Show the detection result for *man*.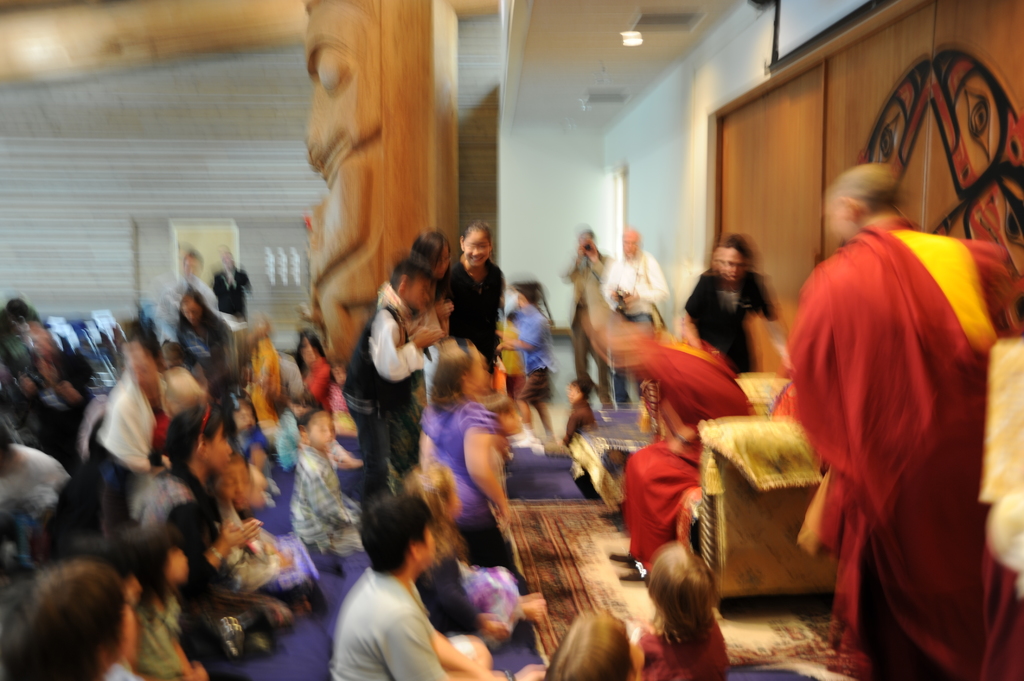
select_region(777, 124, 1006, 655).
